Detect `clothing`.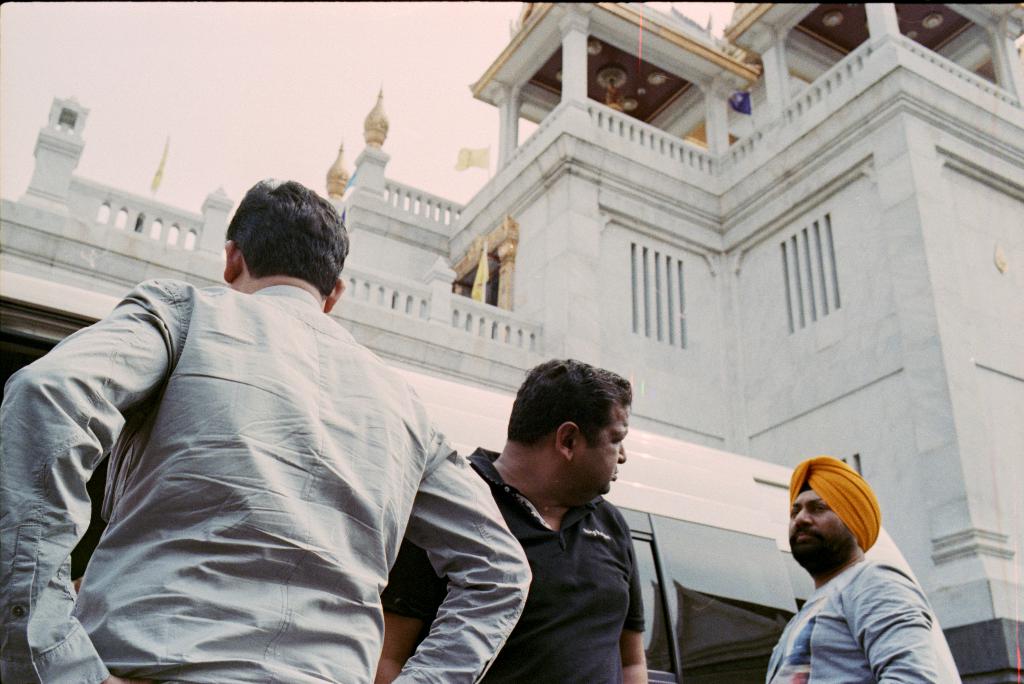
Detected at <bbox>748, 550, 970, 683</bbox>.
